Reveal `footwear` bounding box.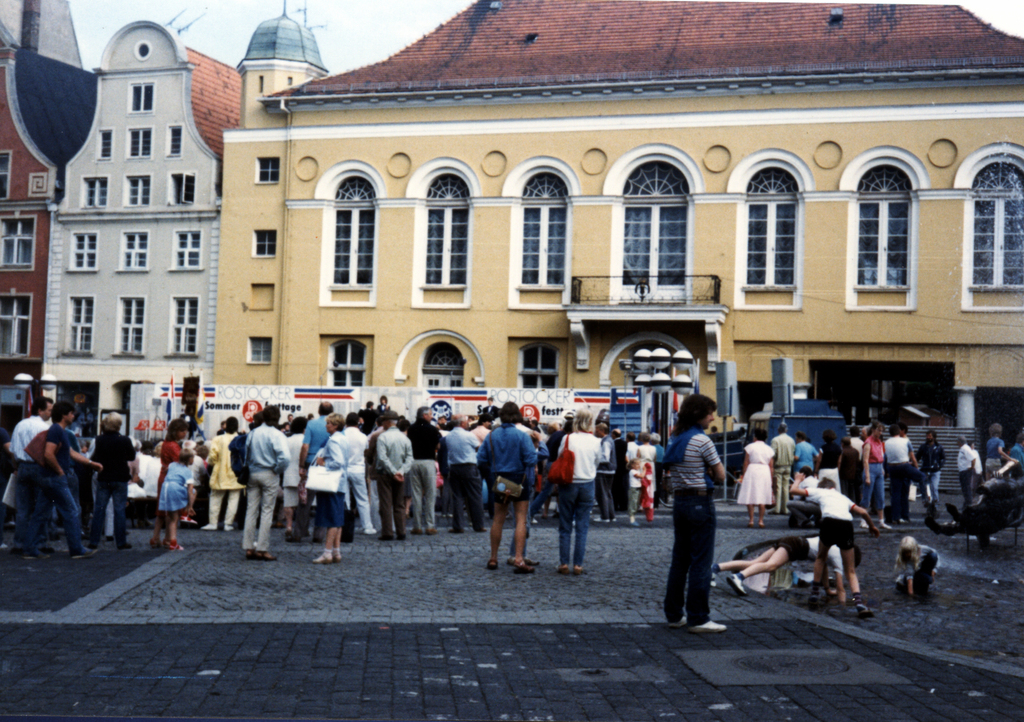
Revealed: rect(452, 527, 462, 533).
